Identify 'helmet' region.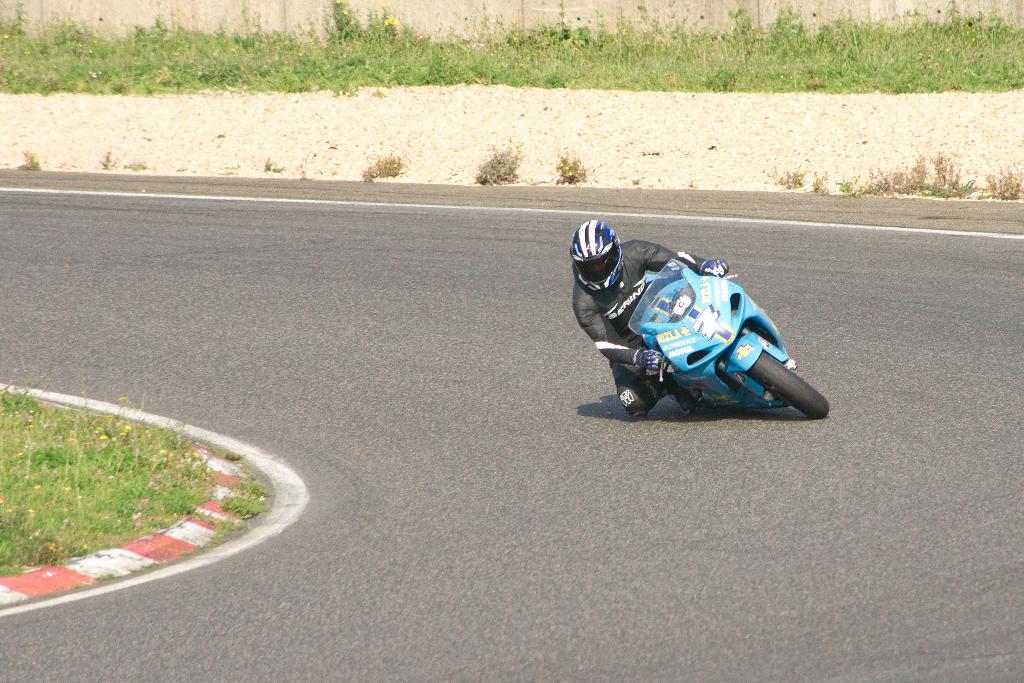
Region: 569 218 627 292.
